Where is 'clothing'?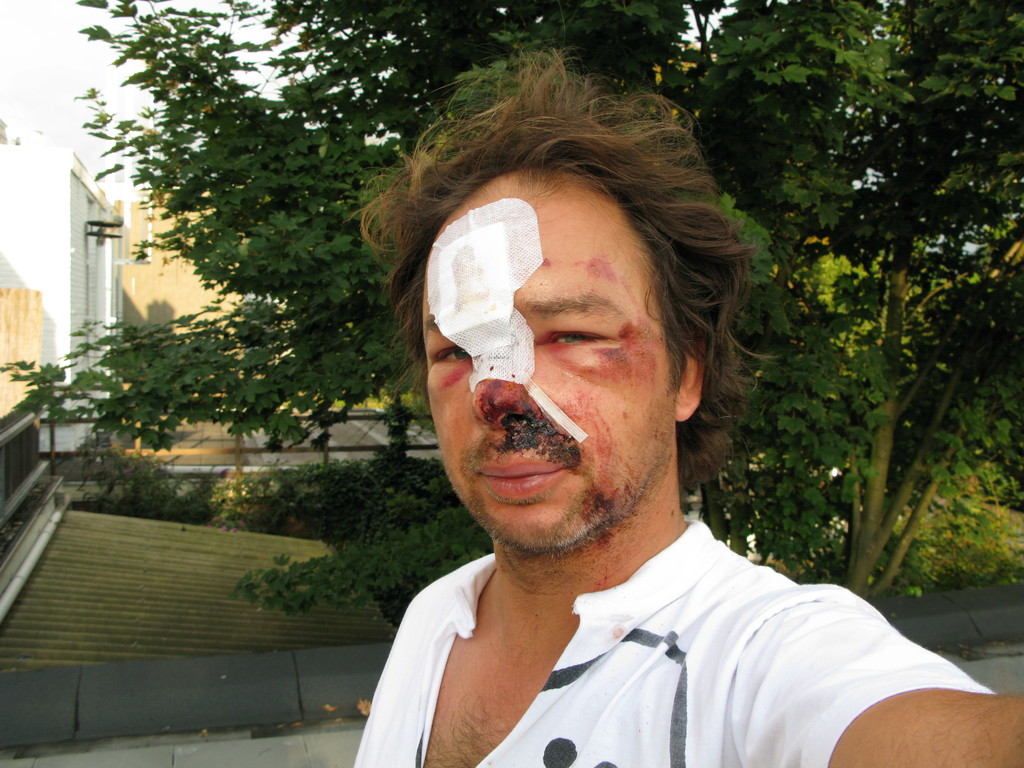
crop(316, 470, 977, 756).
